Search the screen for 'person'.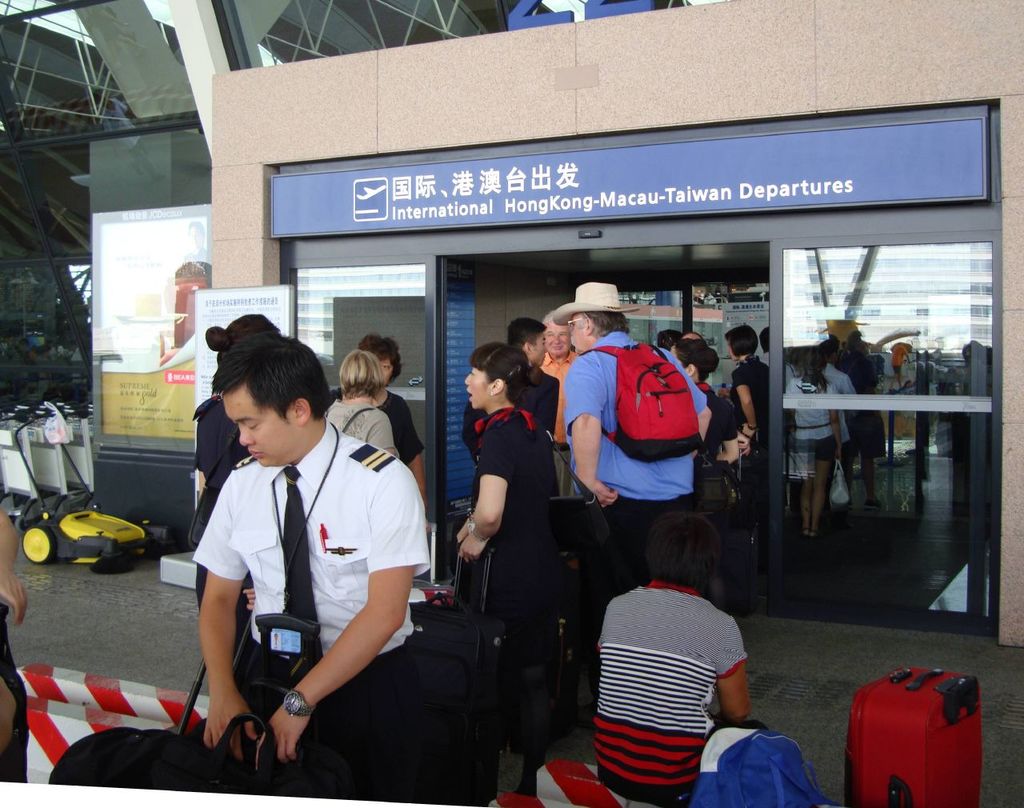
Found at Rect(330, 333, 422, 494).
